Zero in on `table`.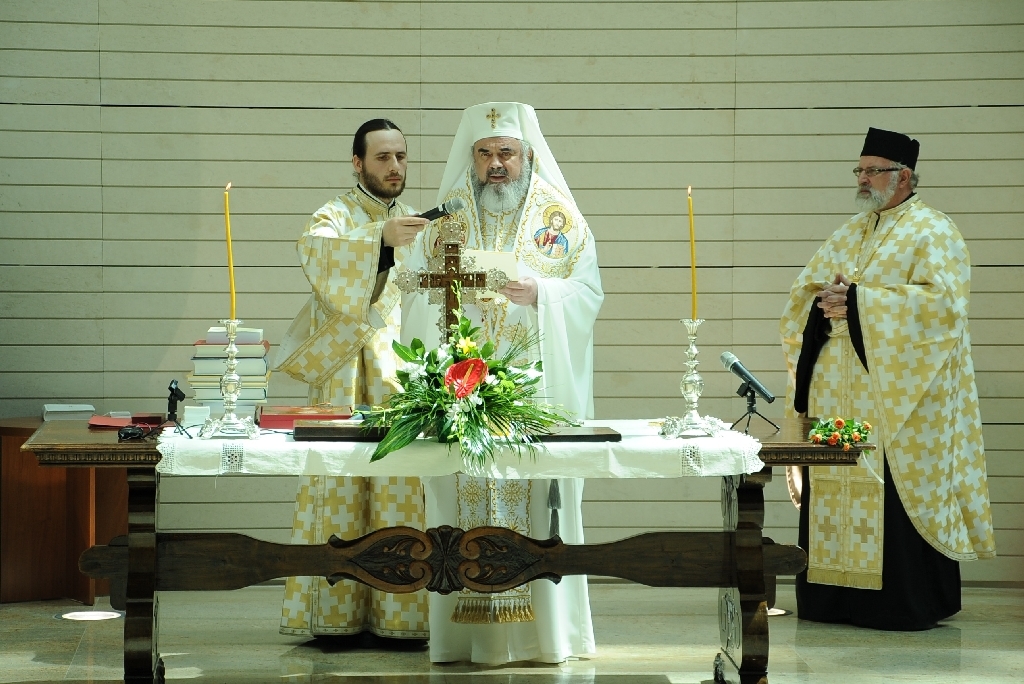
Zeroed in: <region>0, 423, 164, 596</region>.
